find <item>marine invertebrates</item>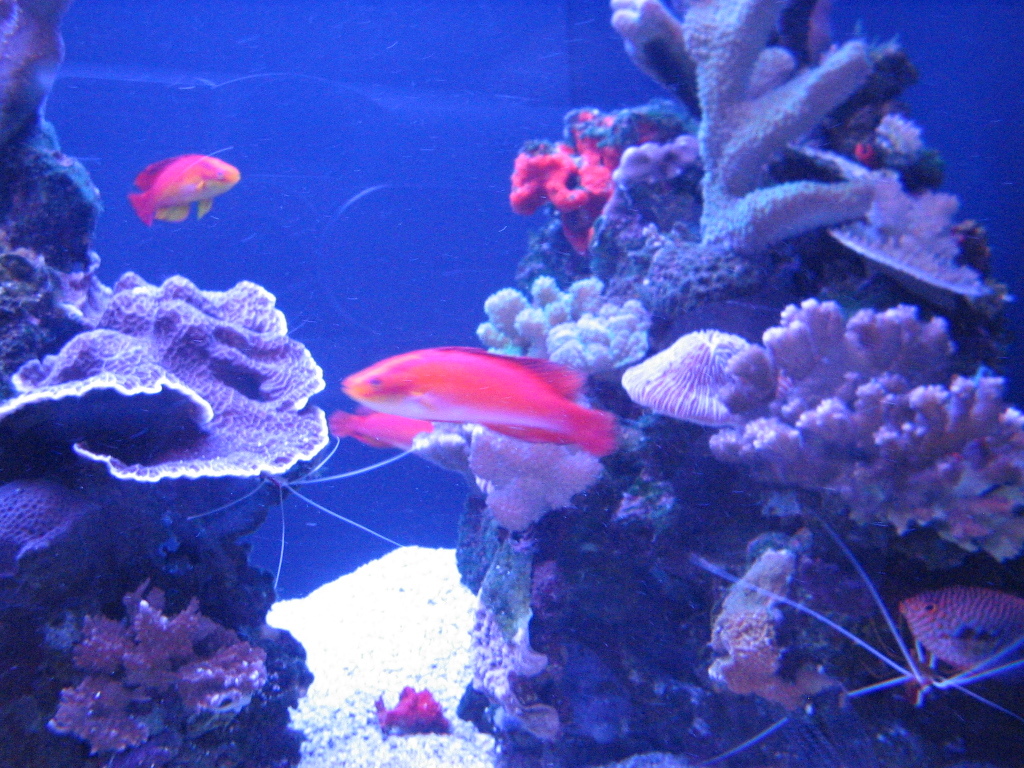
left=0, top=254, right=322, bottom=534
